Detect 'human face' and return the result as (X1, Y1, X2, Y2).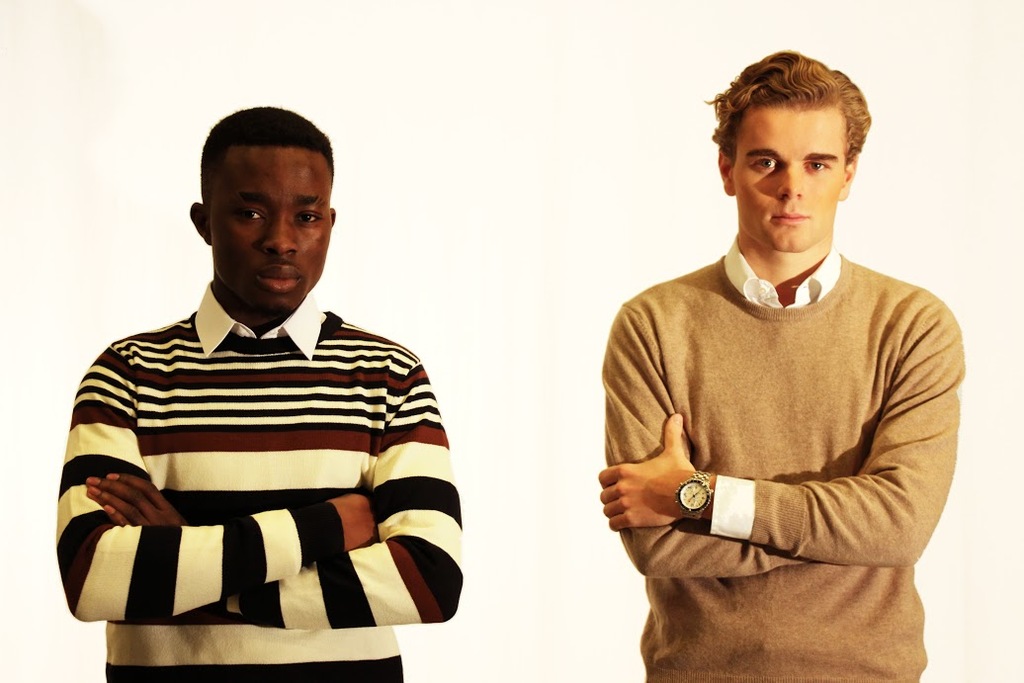
(205, 147, 331, 309).
